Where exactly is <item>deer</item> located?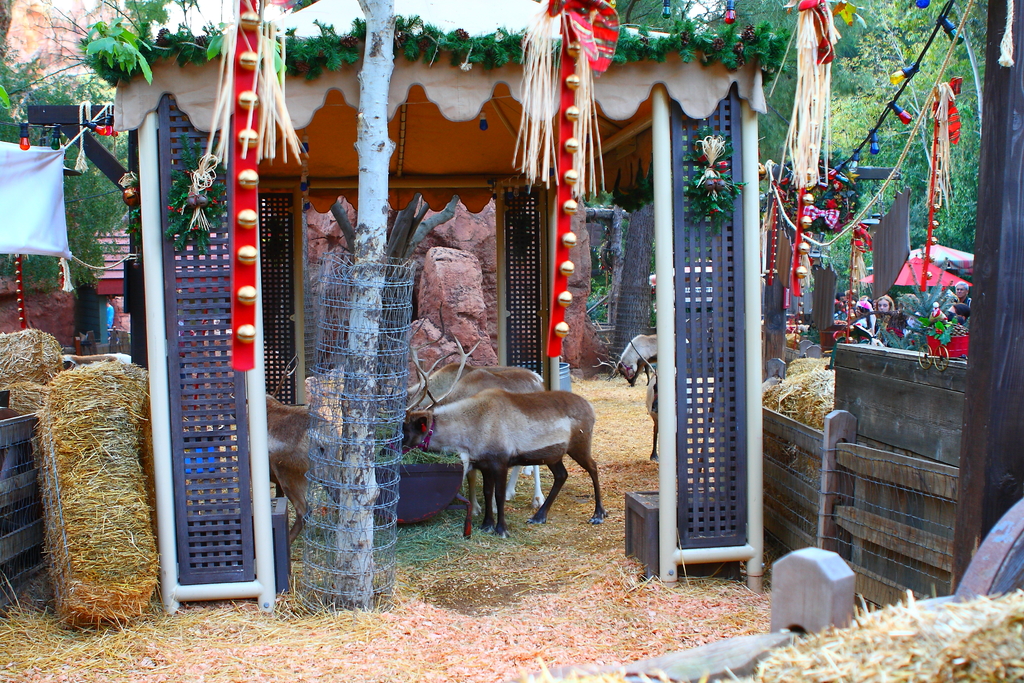
Its bounding box is Rect(269, 352, 342, 552).
